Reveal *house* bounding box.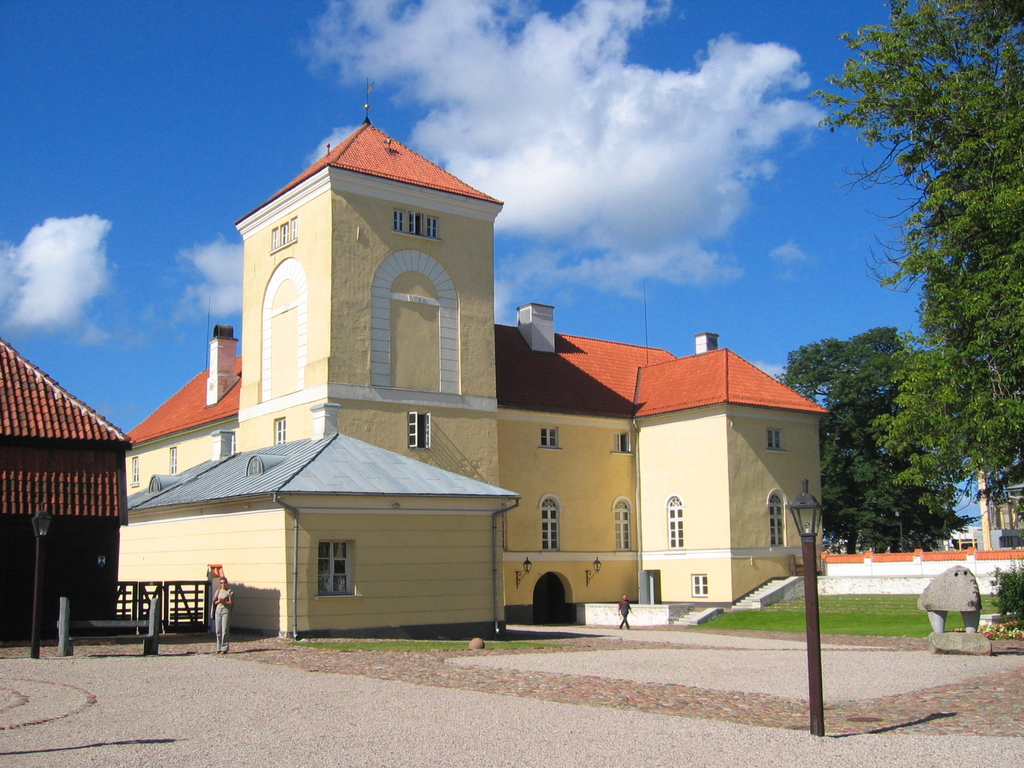
Revealed: [left=0, top=339, right=122, bottom=636].
